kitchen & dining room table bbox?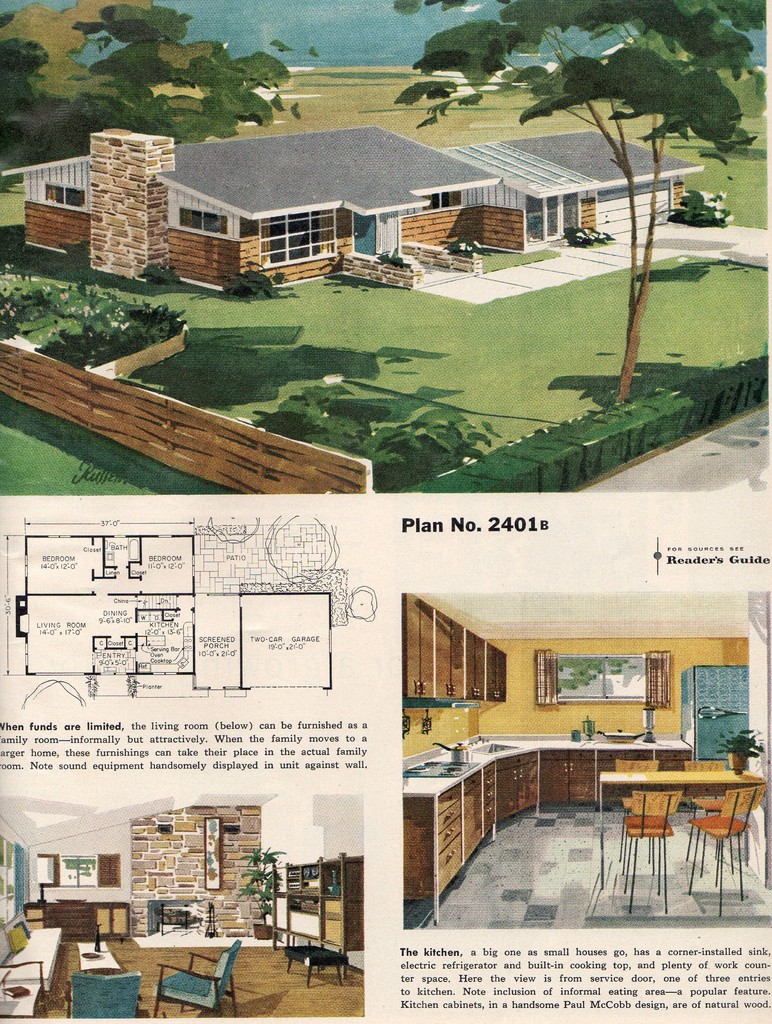
locate(591, 741, 767, 888)
